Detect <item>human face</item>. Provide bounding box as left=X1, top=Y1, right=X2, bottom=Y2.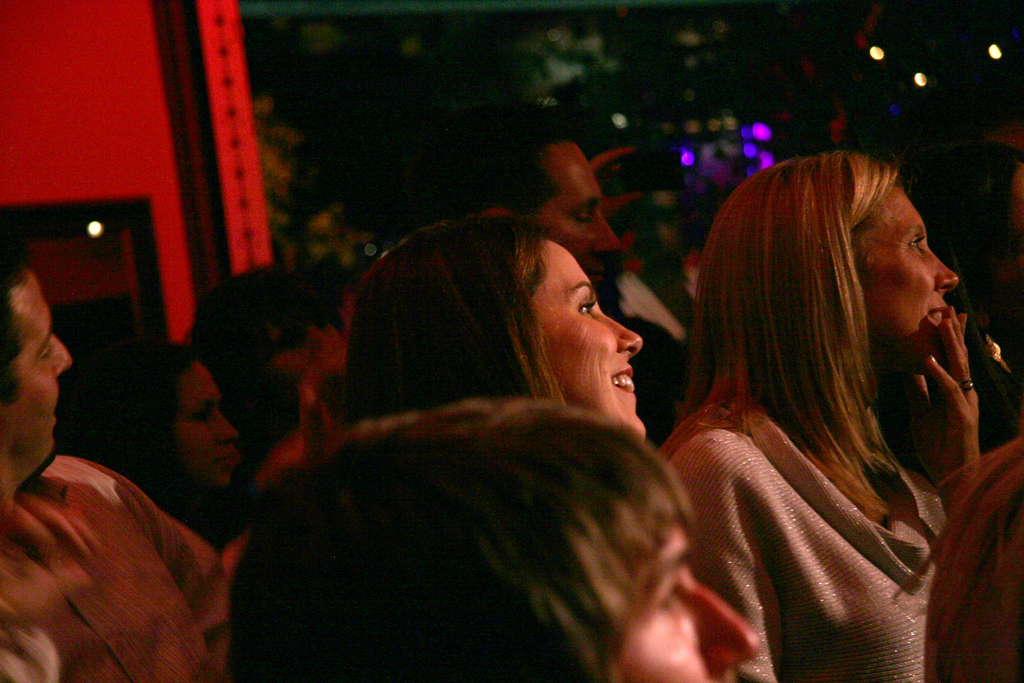
left=0, top=271, right=84, bottom=464.
